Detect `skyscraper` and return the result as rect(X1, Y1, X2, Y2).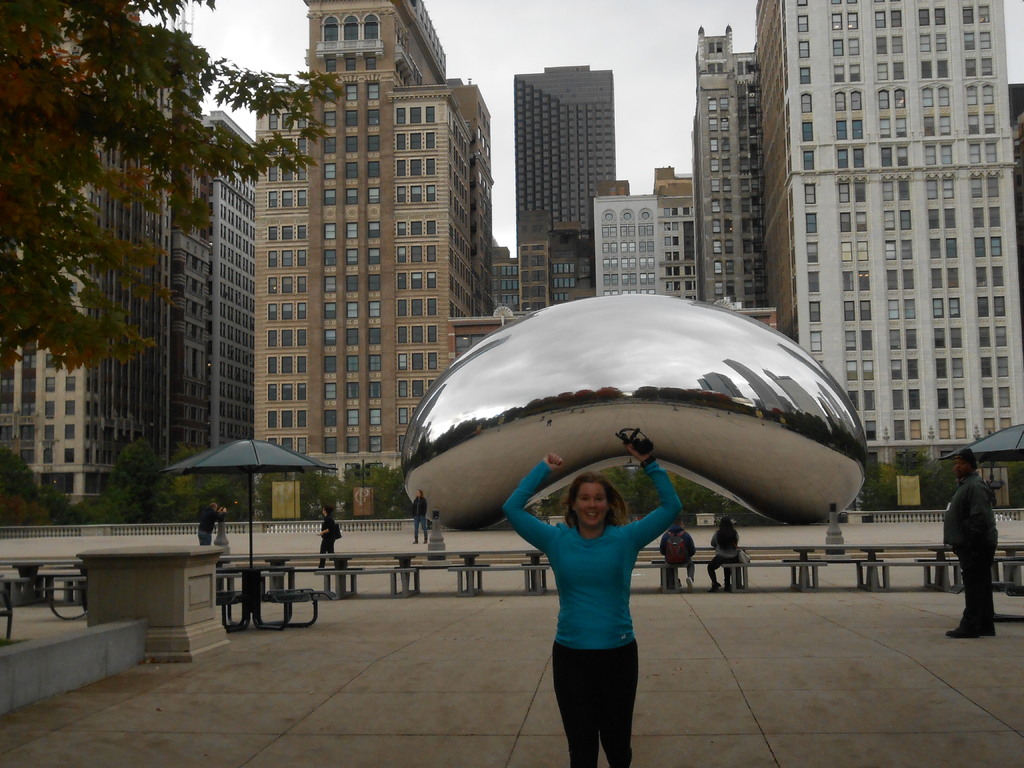
rect(244, 0, 515, 521).
